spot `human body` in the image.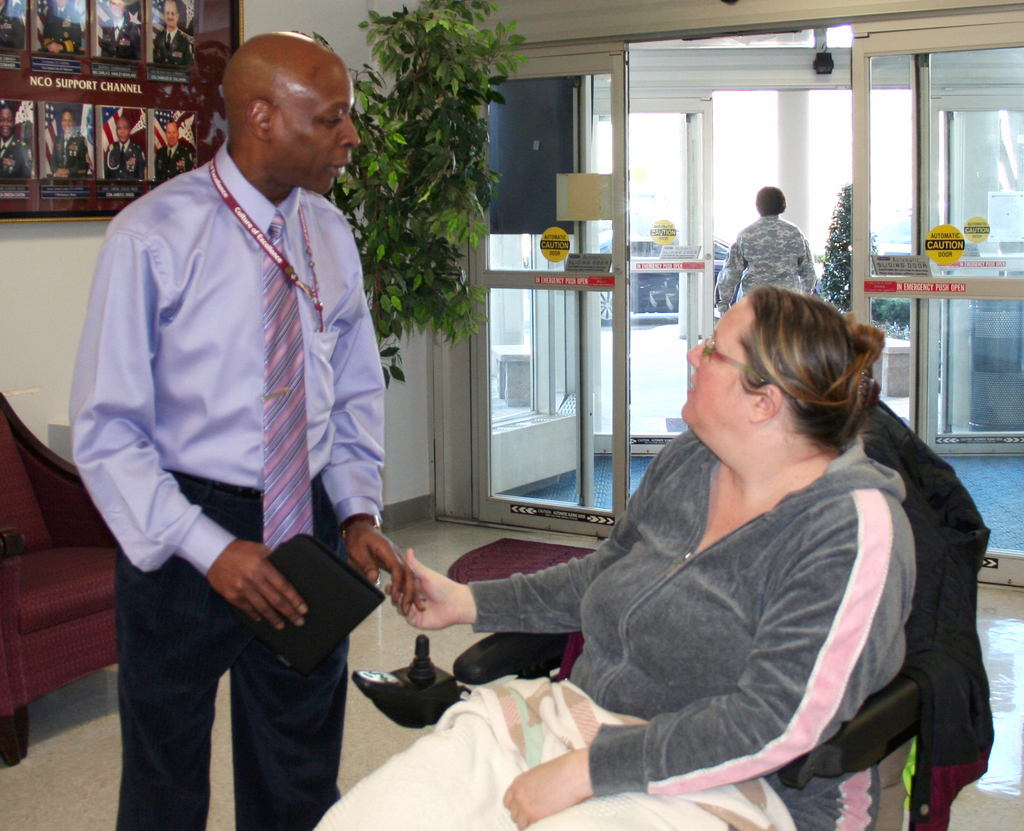
`human body` found at crop(156, 117, 196, 179).
